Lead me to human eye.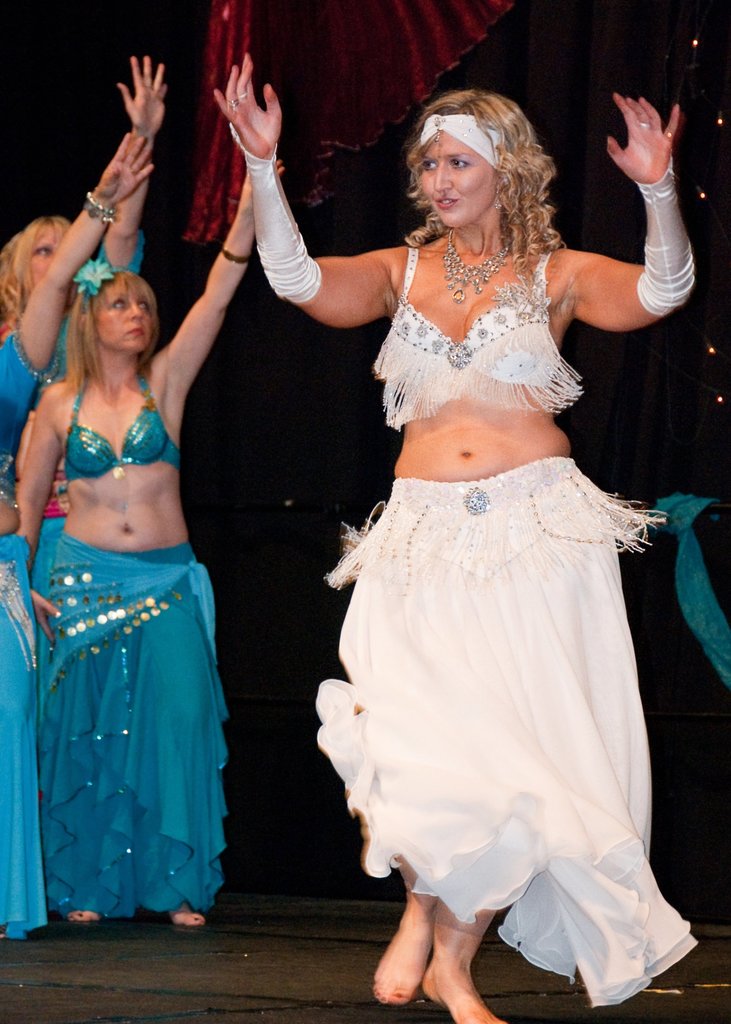
Lead to detection(35, 242, 52, 256).
